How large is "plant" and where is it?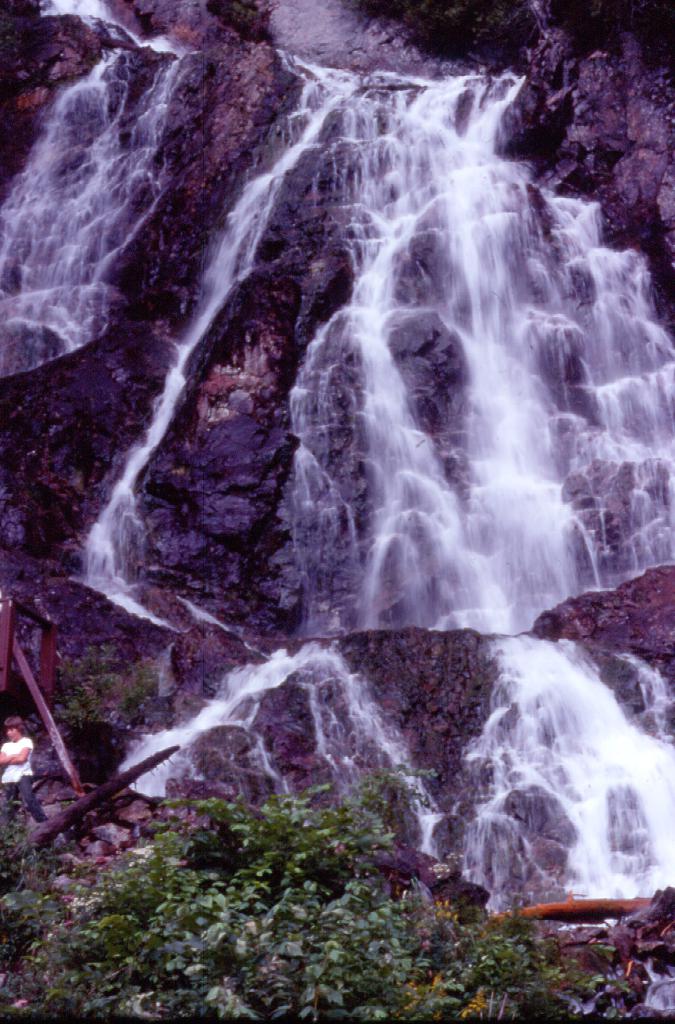
Bounding box: box(4, 760, 653, 1023).
